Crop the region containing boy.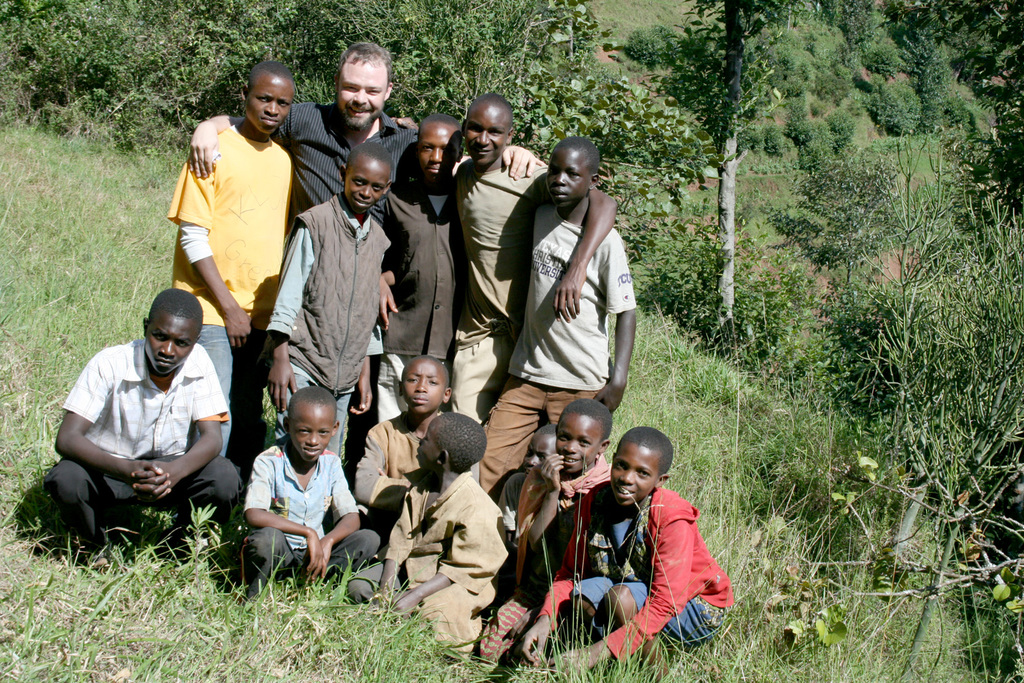
Crop region: bbox=(244, 346, 358, 601).
